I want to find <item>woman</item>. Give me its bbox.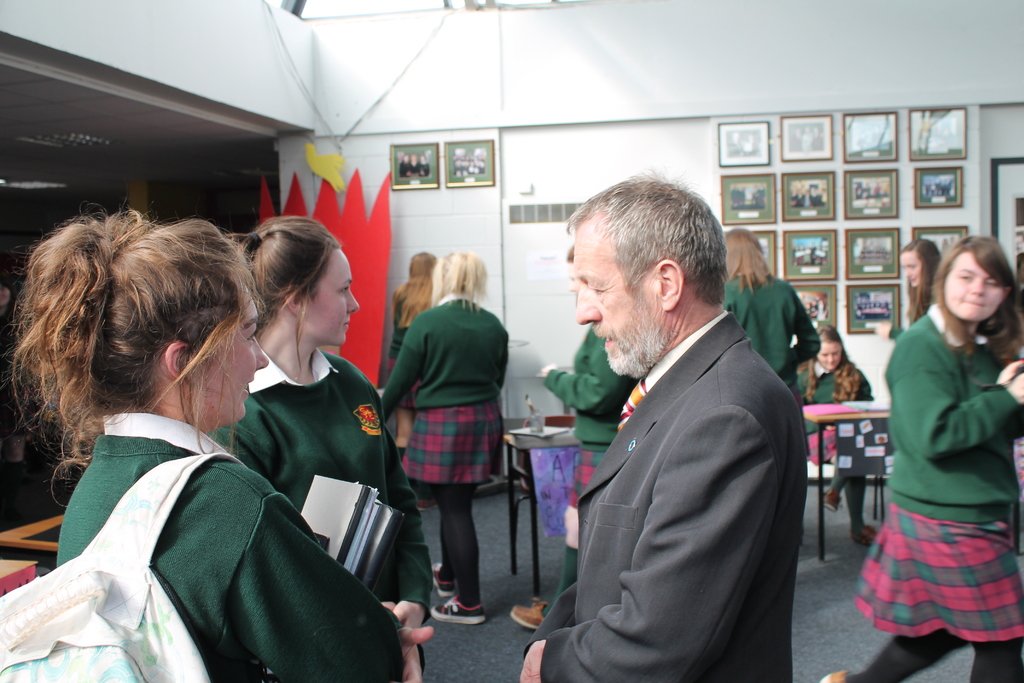
locate(820, 231, 1023, 682).
